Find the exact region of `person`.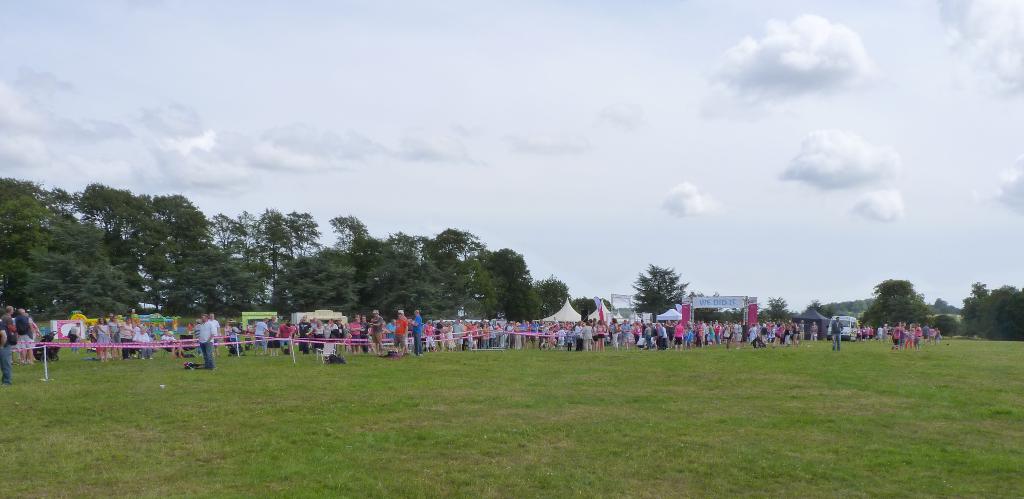
Exact region: bbox=[133, 327, 154, 359].
